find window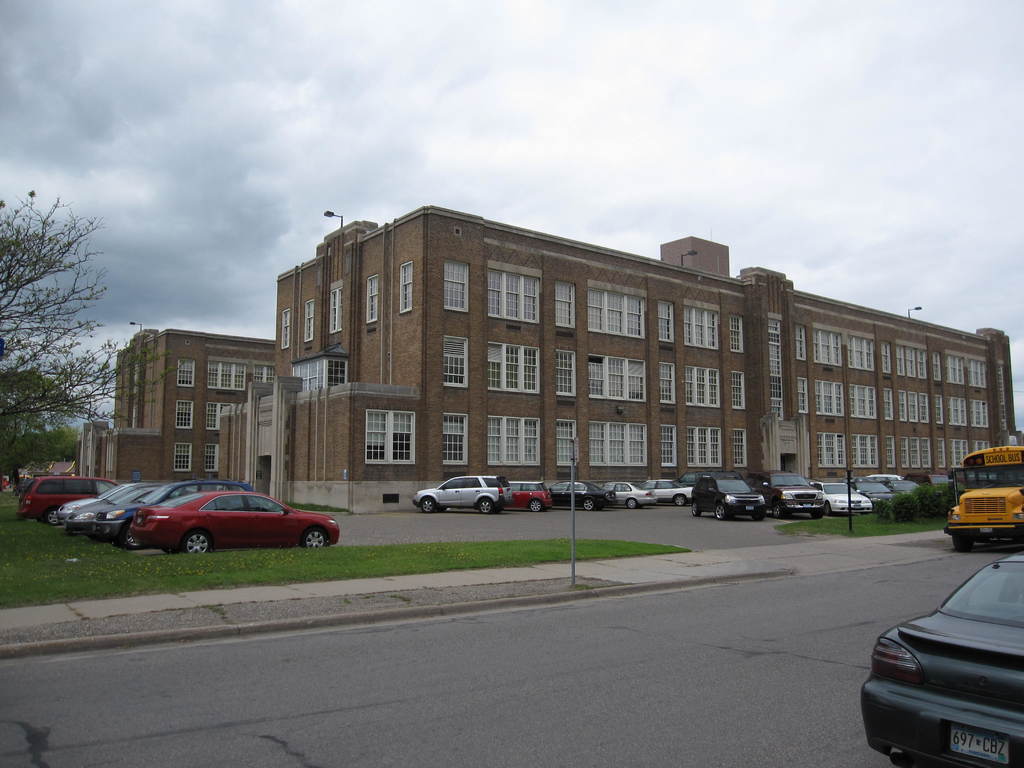
<bbox>174, 402, 196, 428</bbox>
